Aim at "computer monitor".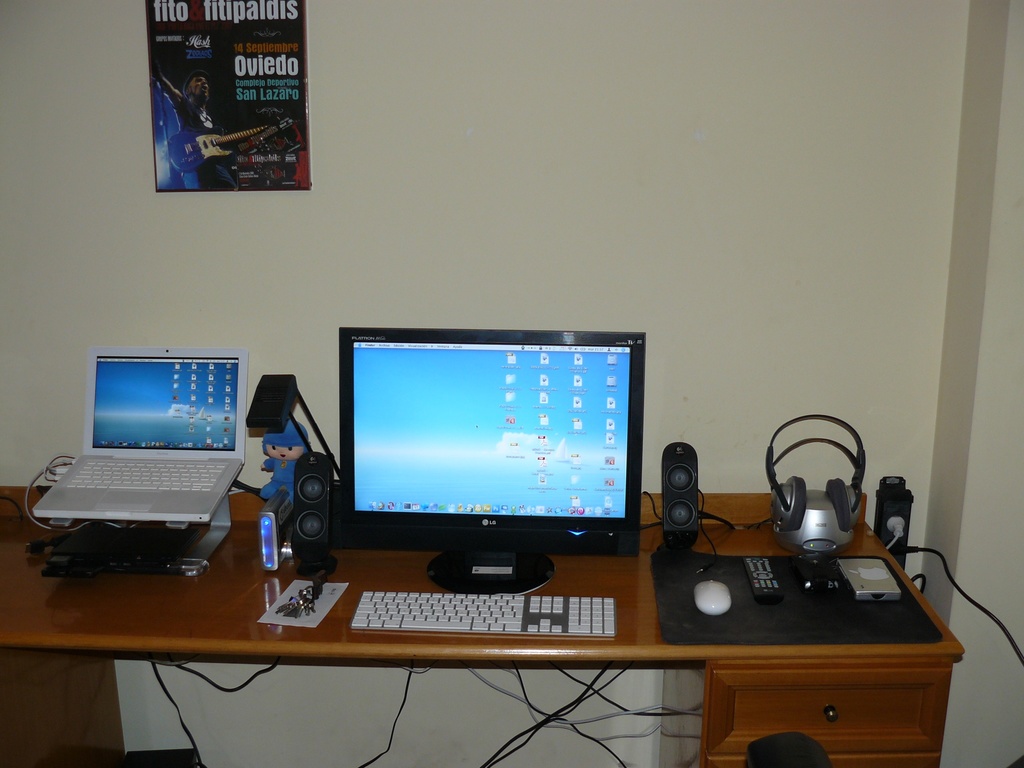
Aimed at <region>320, 329, 649, 596</region>.
